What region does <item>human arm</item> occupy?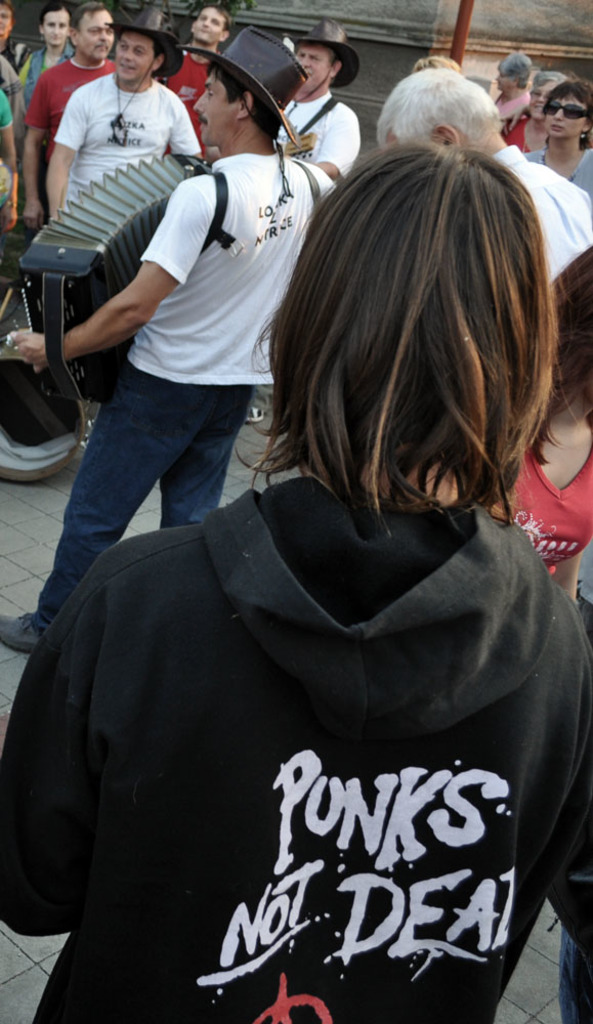
[x1=54, y1=231, x2=180, y2=366].
